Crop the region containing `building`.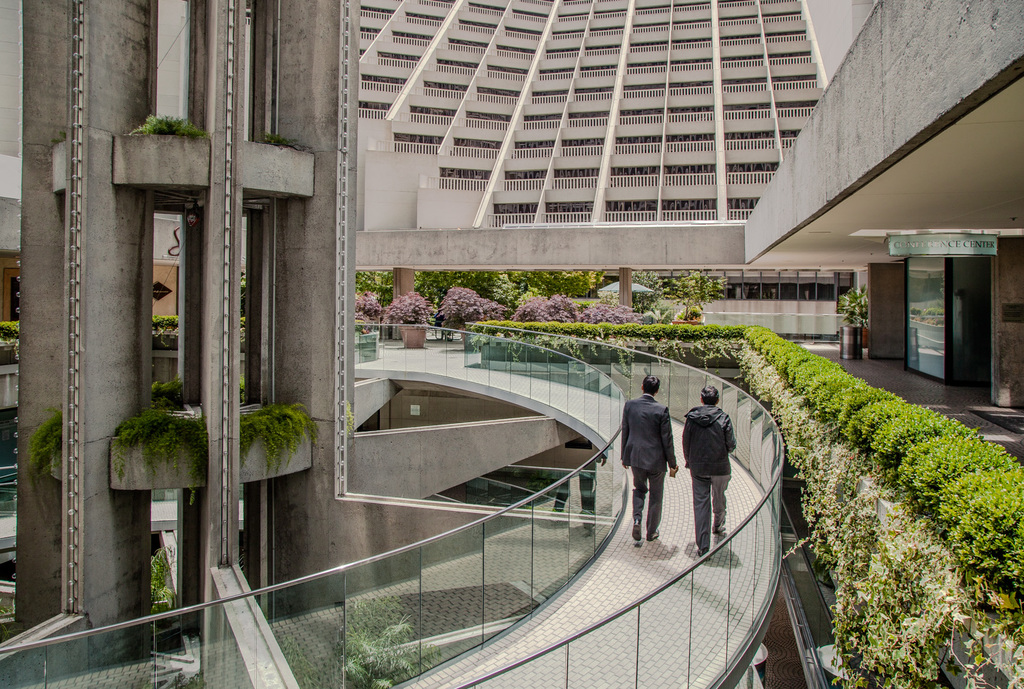
Crop region: locate(0, 0, 837, 688).
